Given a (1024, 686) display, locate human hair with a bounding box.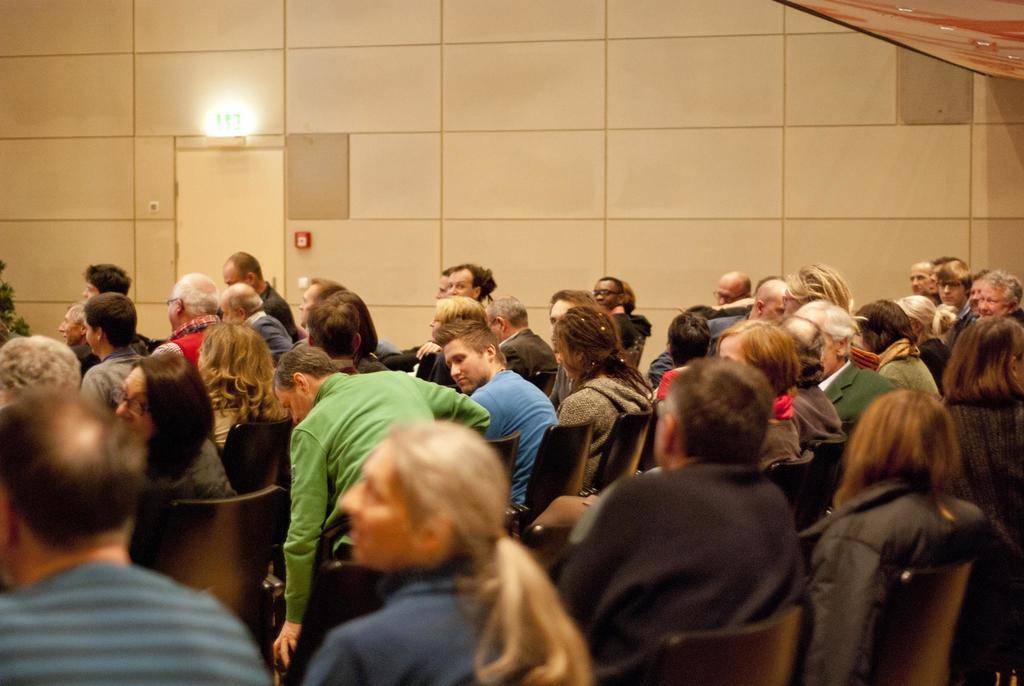
Located: bbox(597, 275, 625, 304).
